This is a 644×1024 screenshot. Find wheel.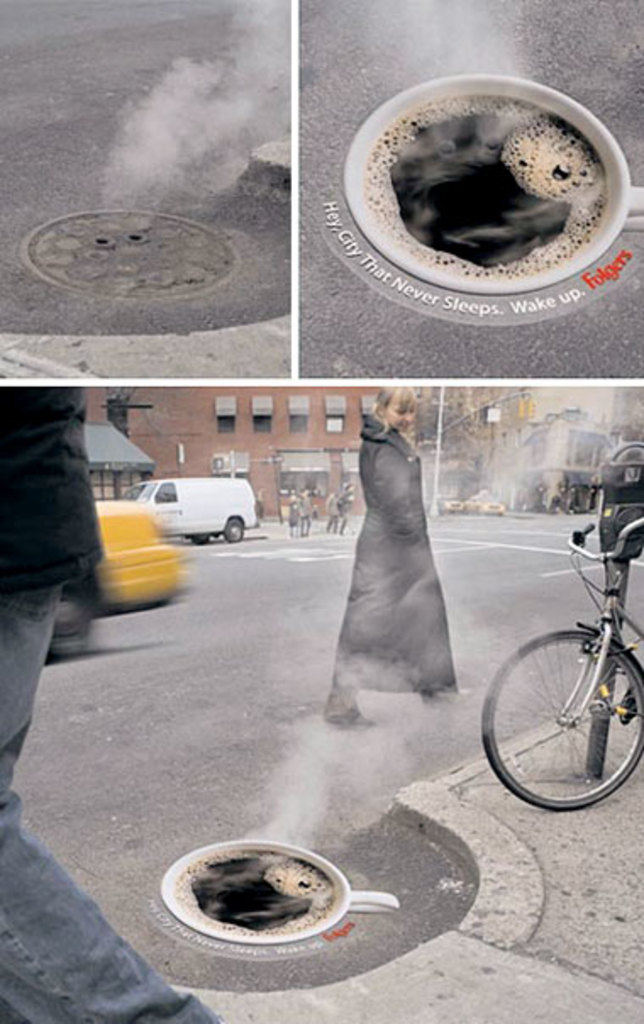
Bounding box: box(490, 619, 634, 814).
